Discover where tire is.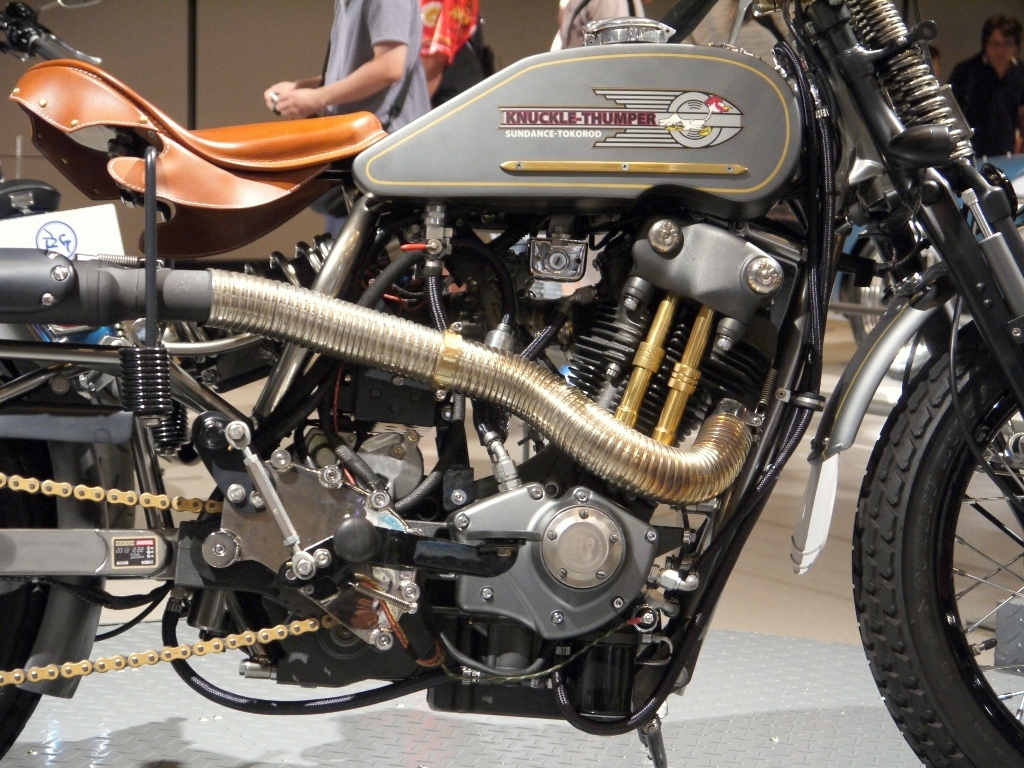
Discovered at pyautogui.locateOnScreen(849, 291, 1023, 766).
